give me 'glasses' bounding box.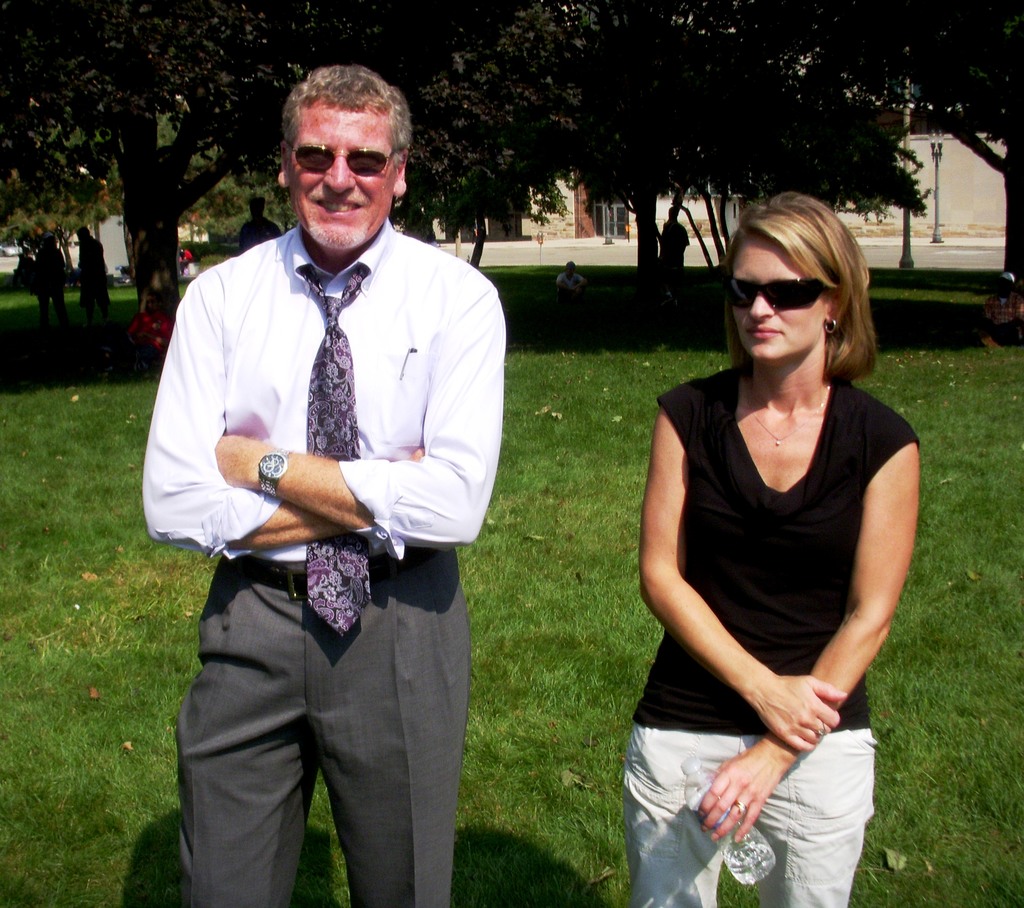
<region>290, 137, 402, 177</region>.
